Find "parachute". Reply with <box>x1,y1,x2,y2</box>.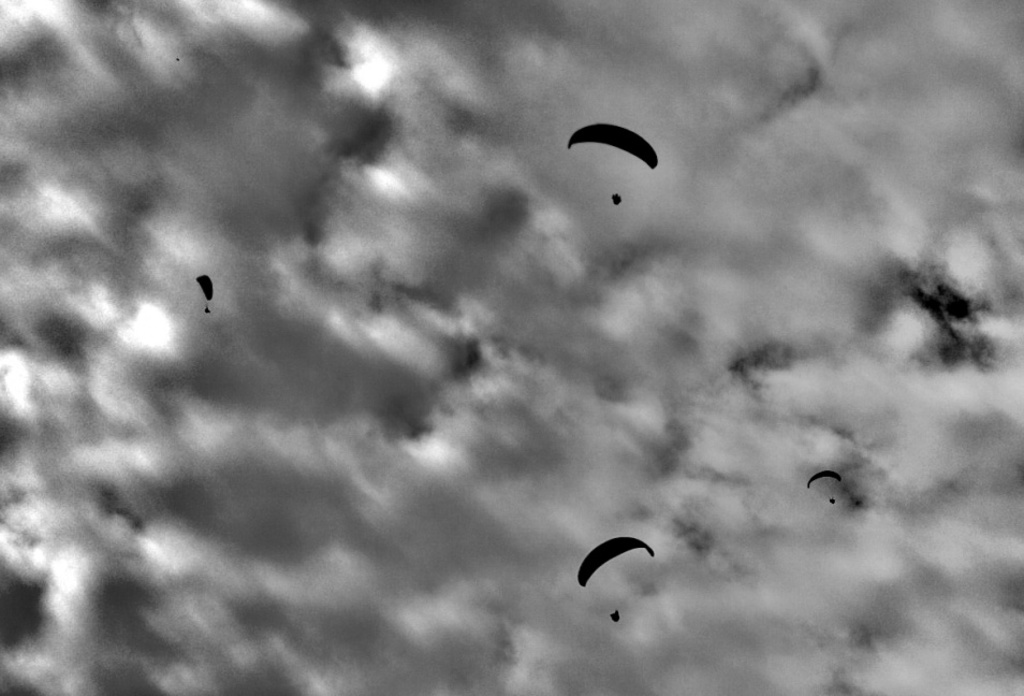
<box>195,273,214,311</box>.
